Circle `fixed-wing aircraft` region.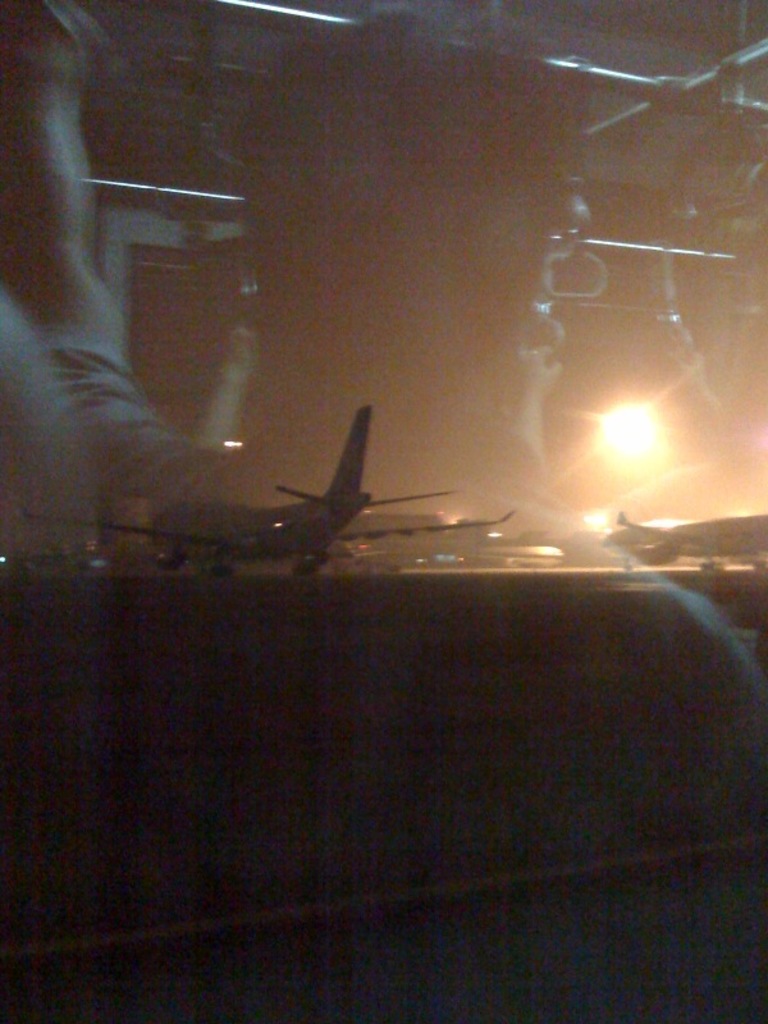
Region: x1=40 y1=406 x2=511 y2=584.
